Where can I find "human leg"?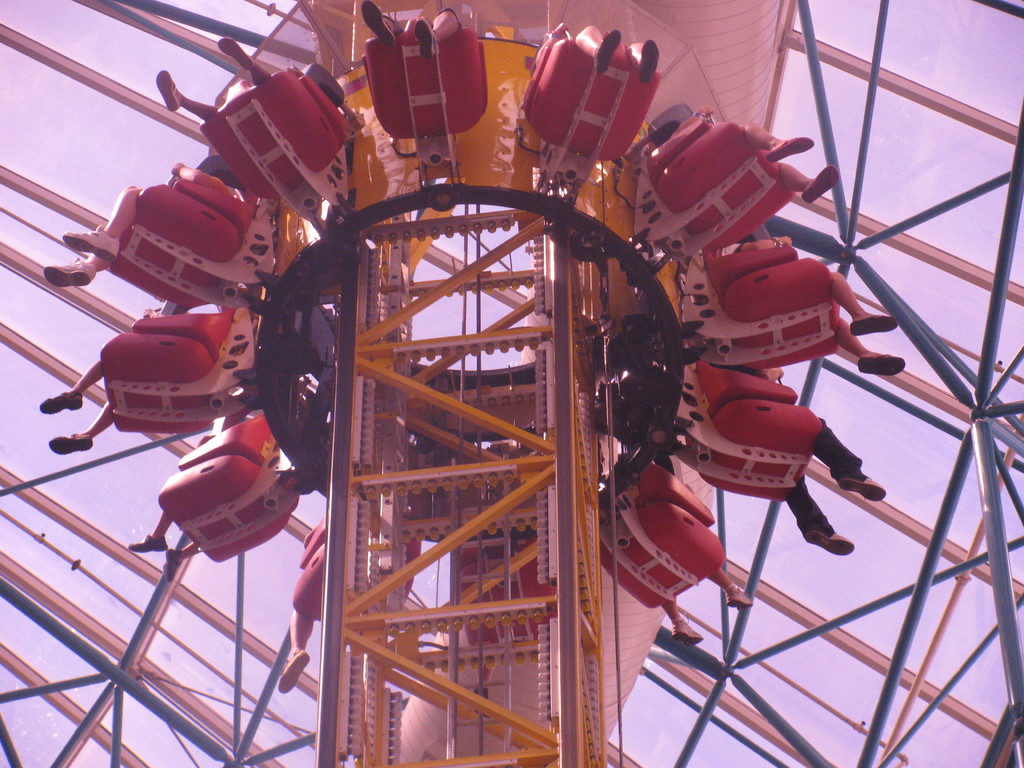
You can find it at box=[216, 36, 271, 86].
